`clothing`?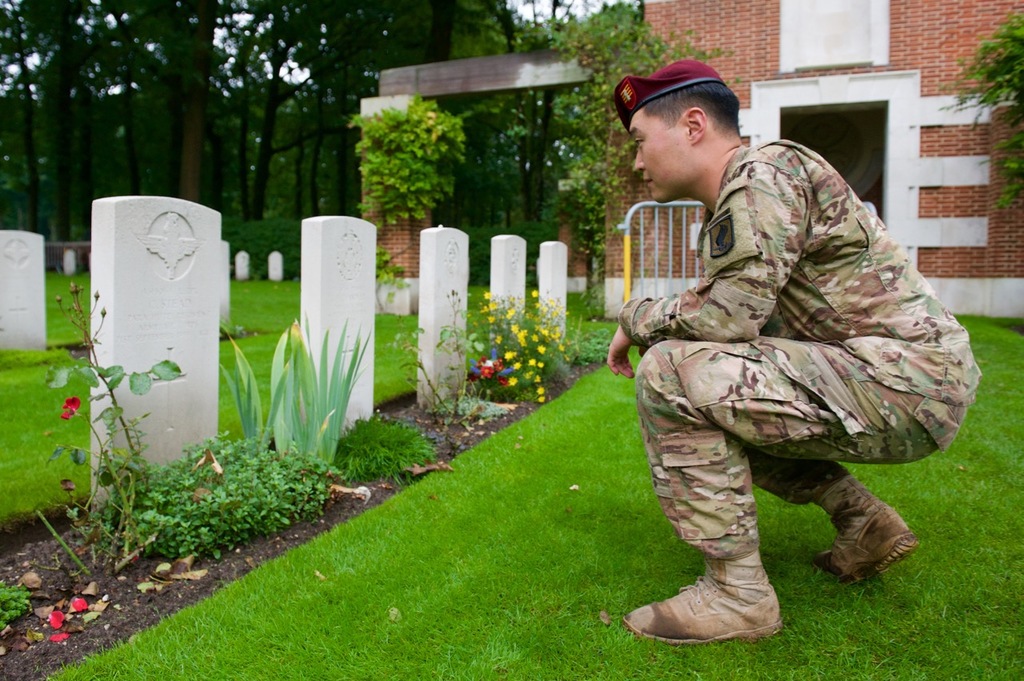
rect(614, 134, 983, 559)
